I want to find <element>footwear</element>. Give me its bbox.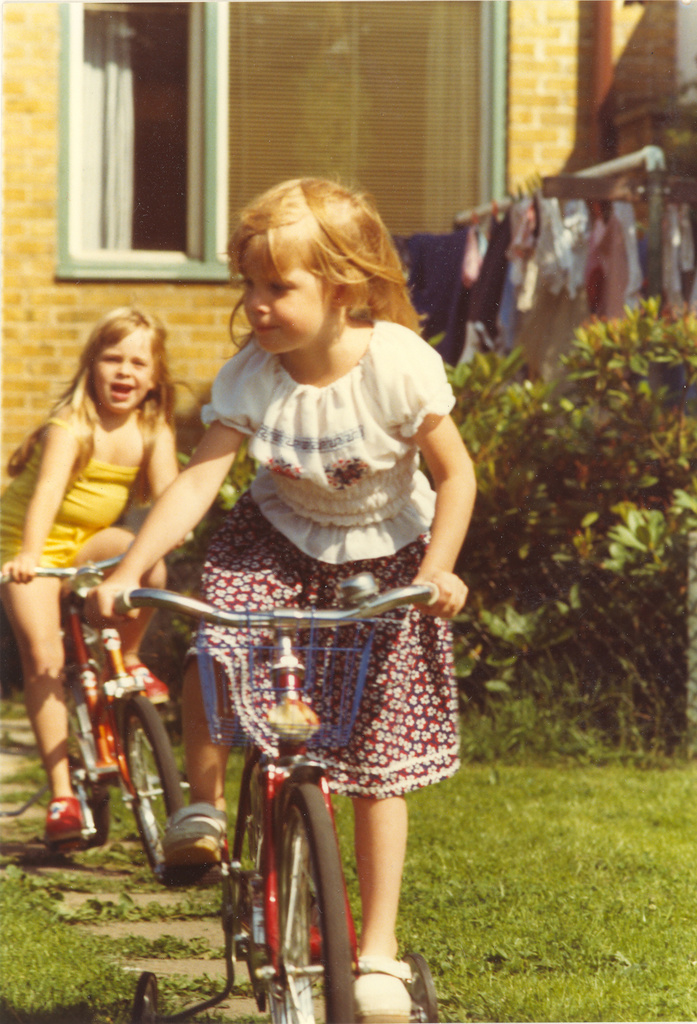
123/665/174/707.
